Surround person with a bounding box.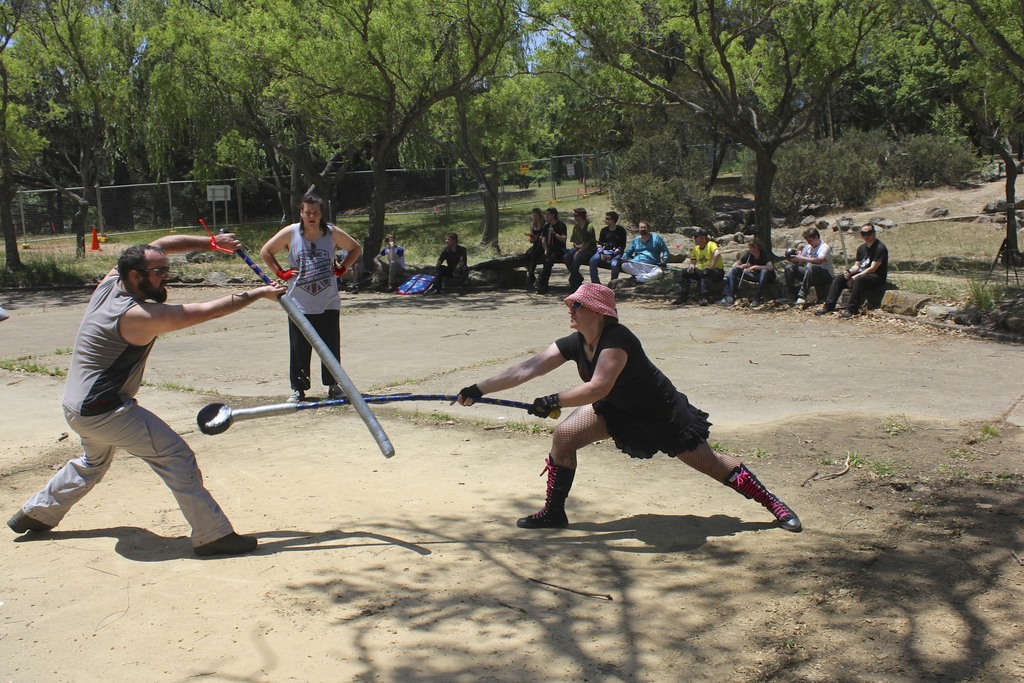
l=536, t=207, r=567, b=286.
